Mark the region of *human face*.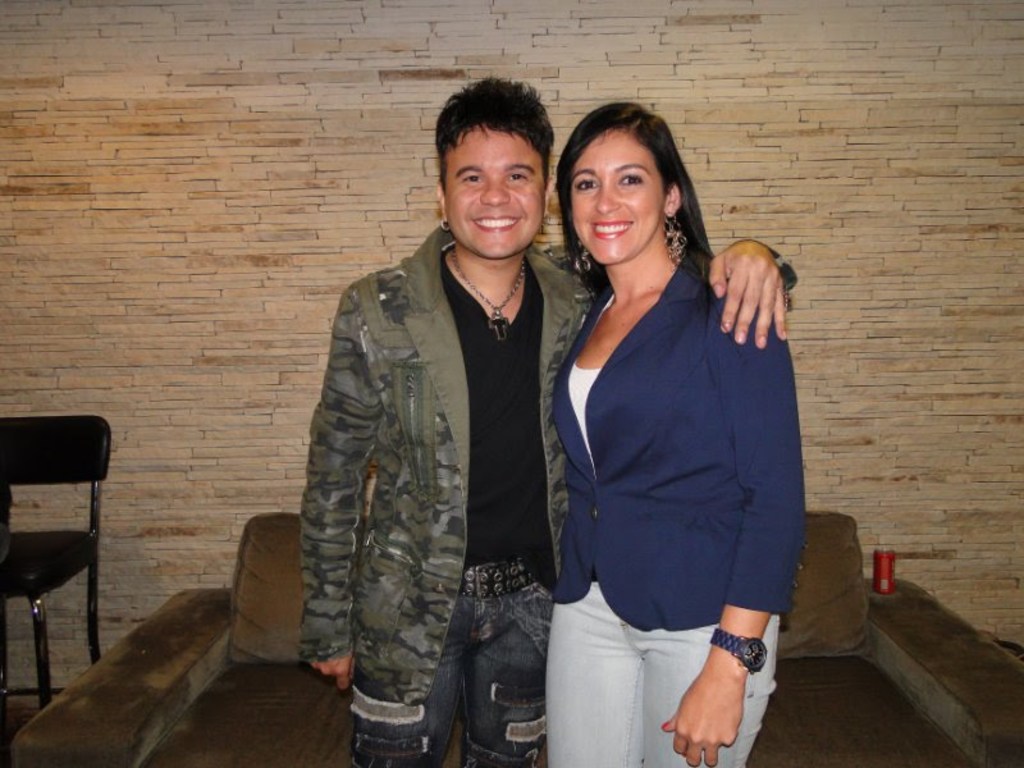
Region: BBox(571, 123, 668, 264).
